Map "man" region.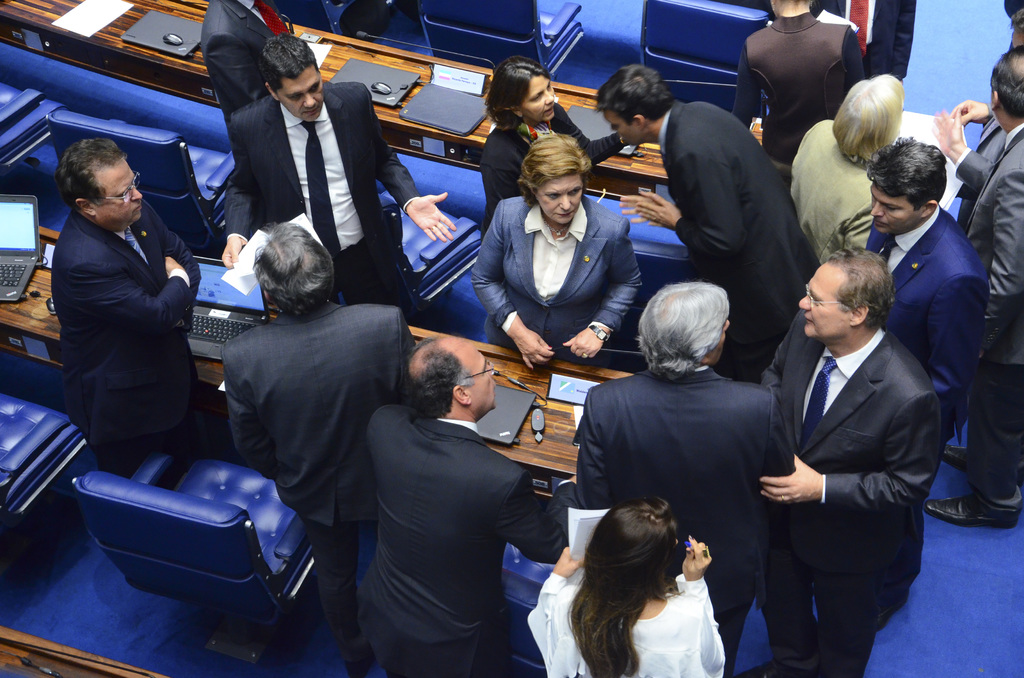
Mapped to bbox(593, 60, 814, 377).
